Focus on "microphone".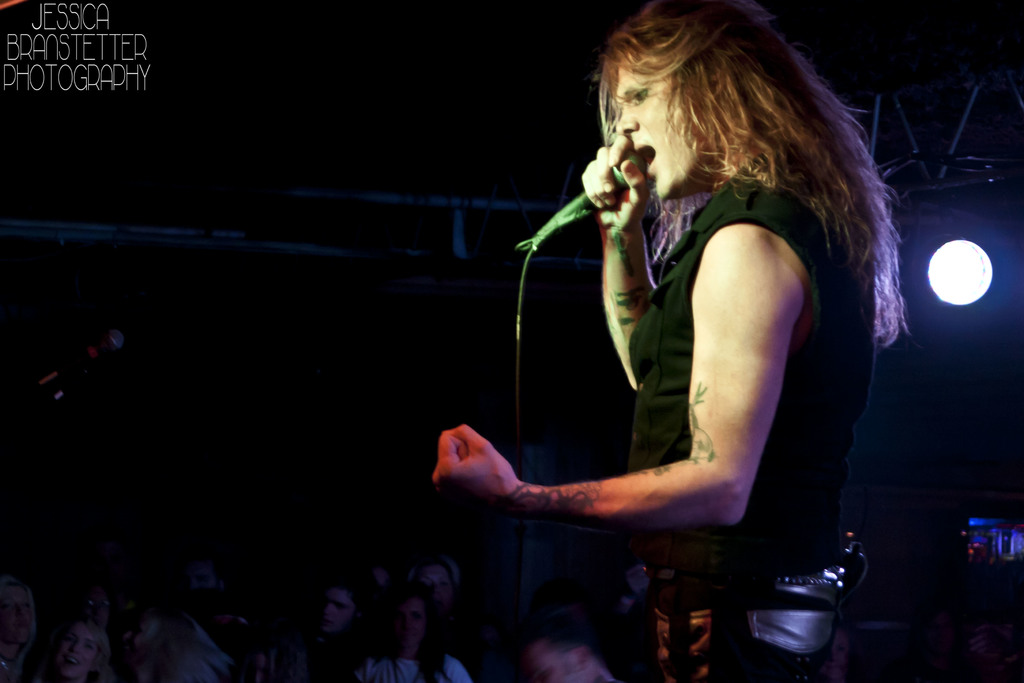
Focused at x1=556, y1=151, x2=645, y2=222.
